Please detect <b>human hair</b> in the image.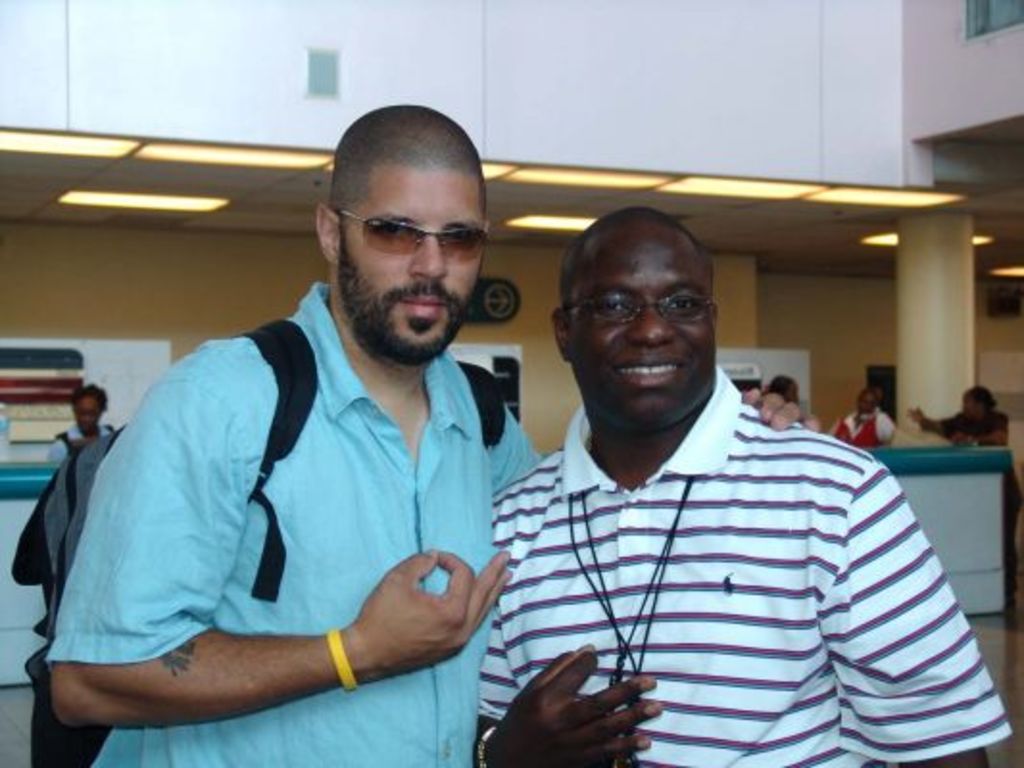
[71, 384, 108, 417].
